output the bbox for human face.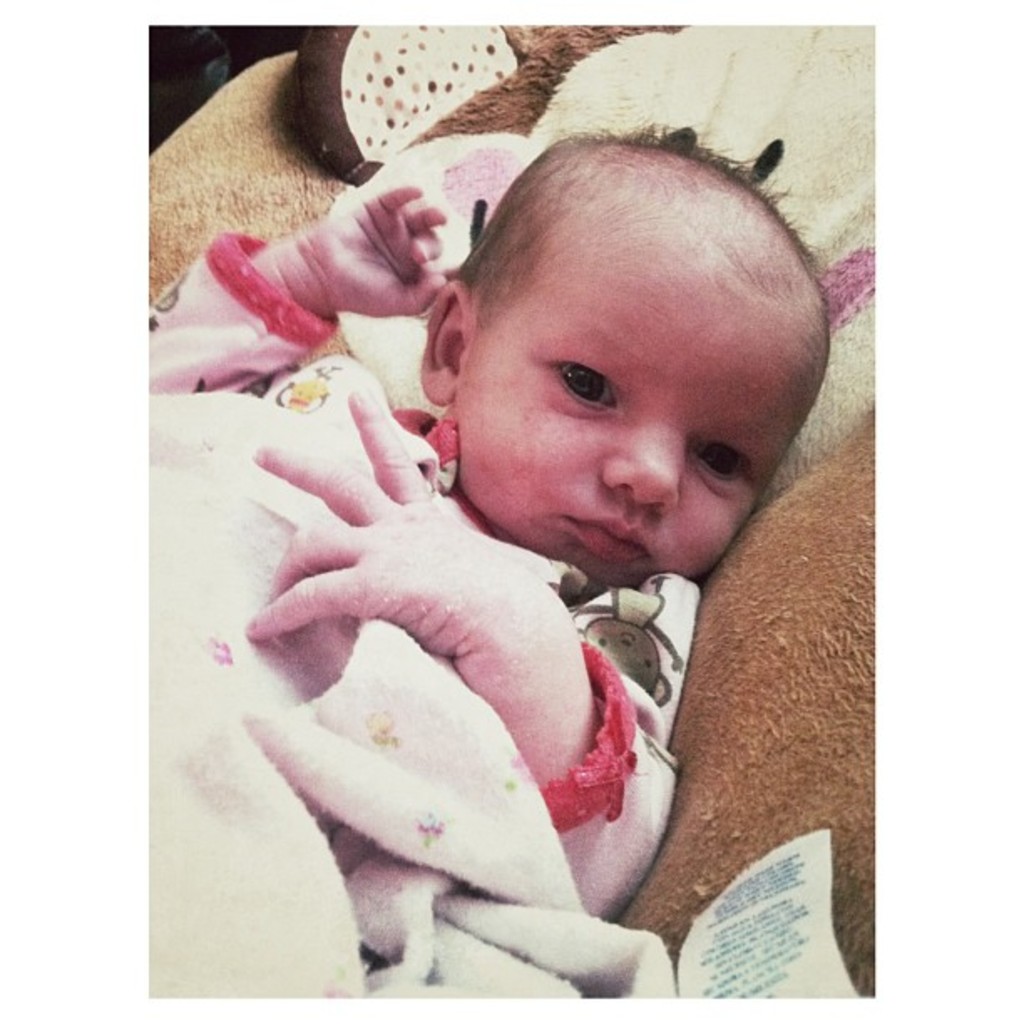
bbox(460, 276, 743, 582).
